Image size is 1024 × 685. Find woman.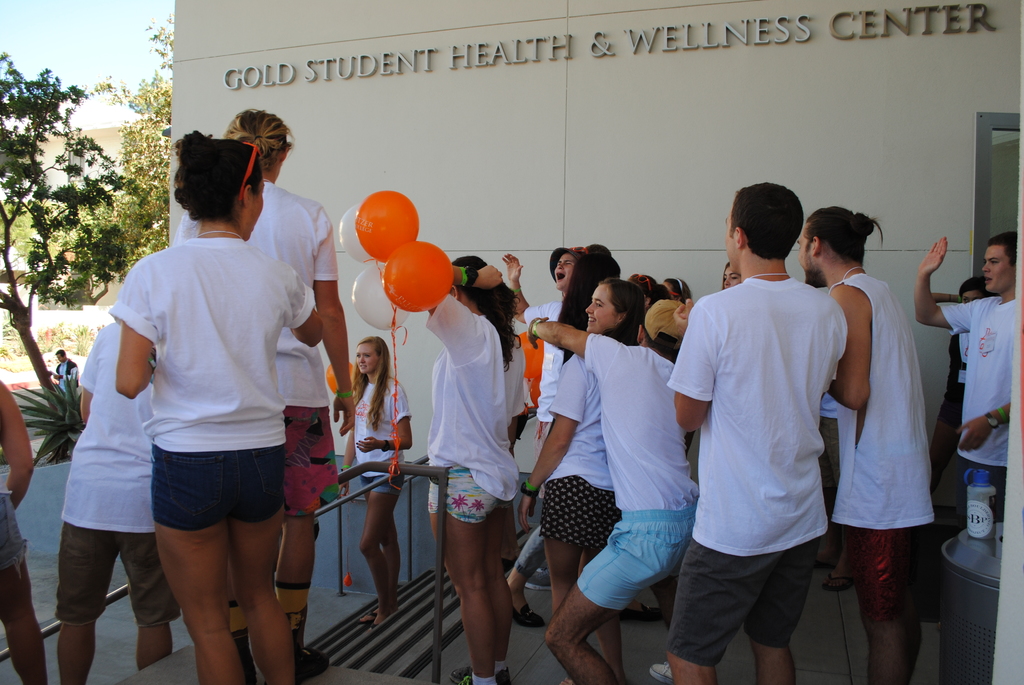
pyautogui.locateOnScreen(417, 250, 519, 684).
